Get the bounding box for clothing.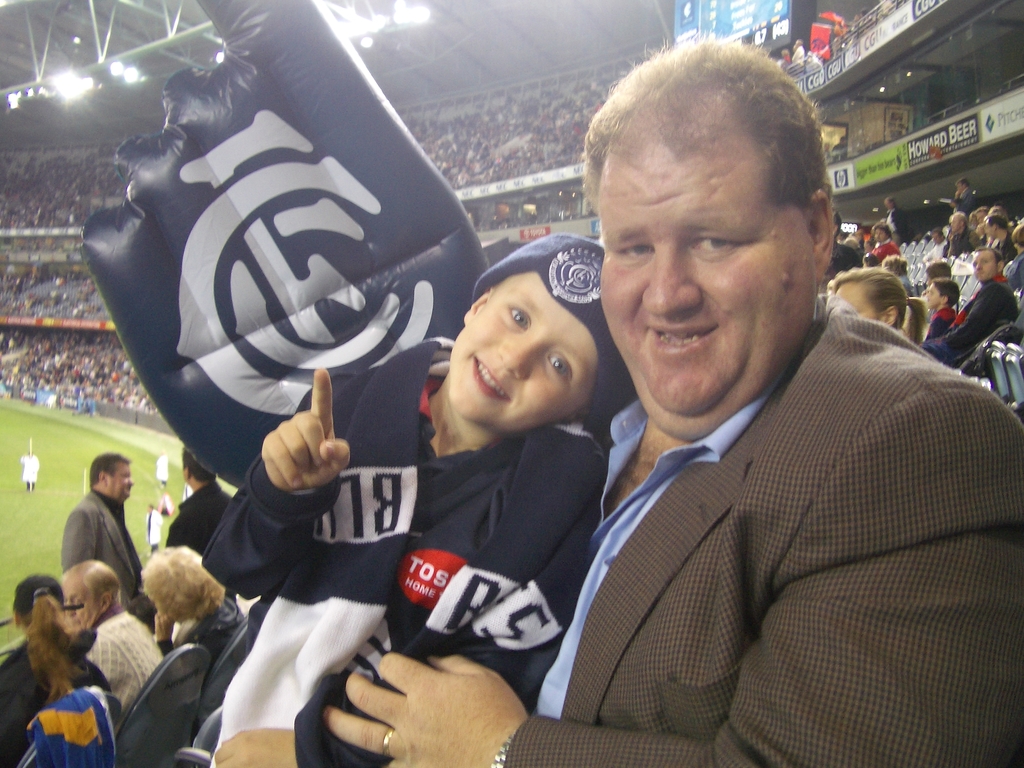
bbox=[83, 607, 158, 713].
